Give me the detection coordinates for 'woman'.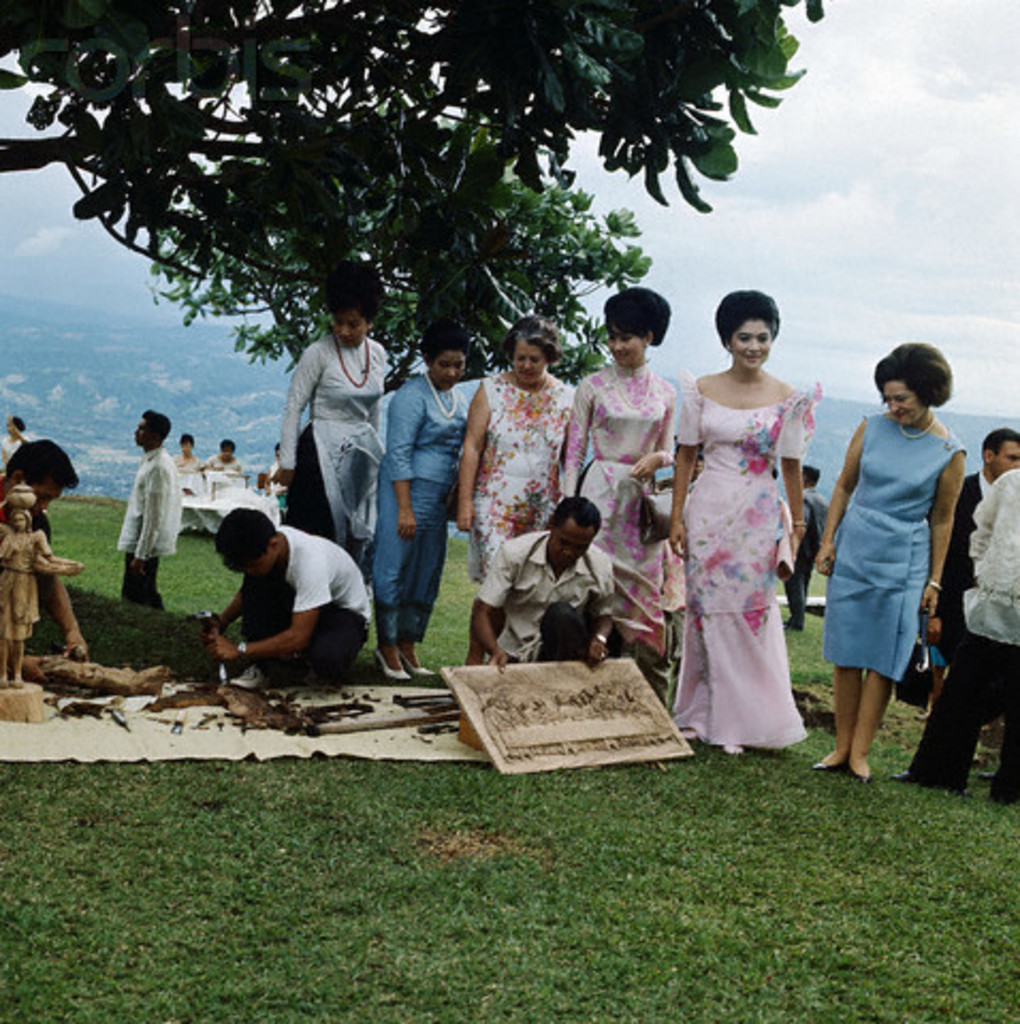
box(384, 324, 487, 681).
